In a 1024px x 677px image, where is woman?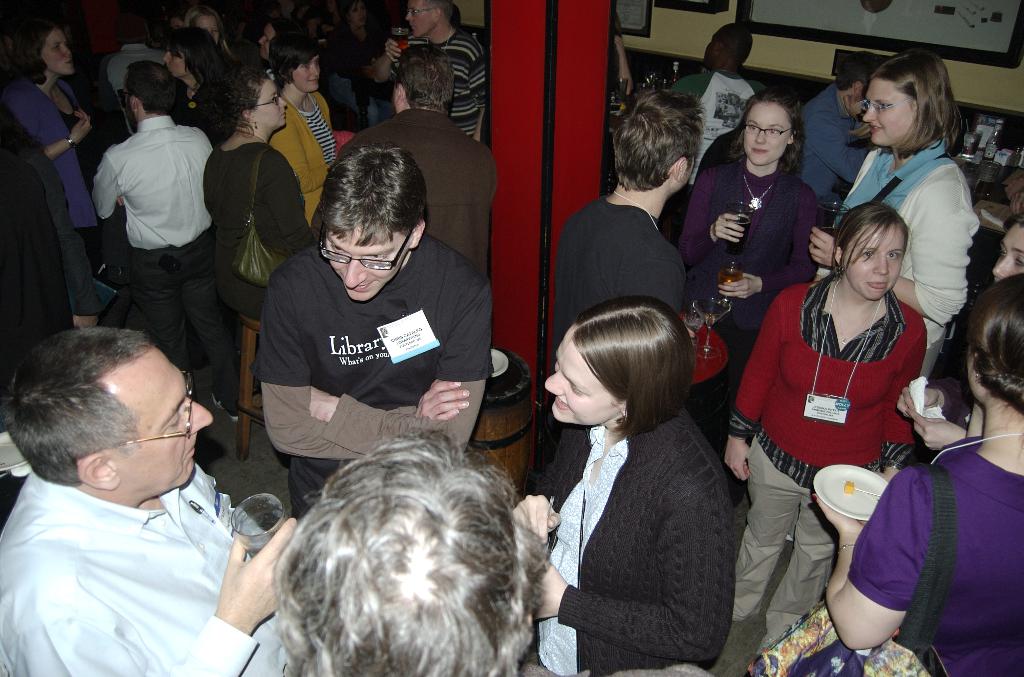
(198,54,330,431).
